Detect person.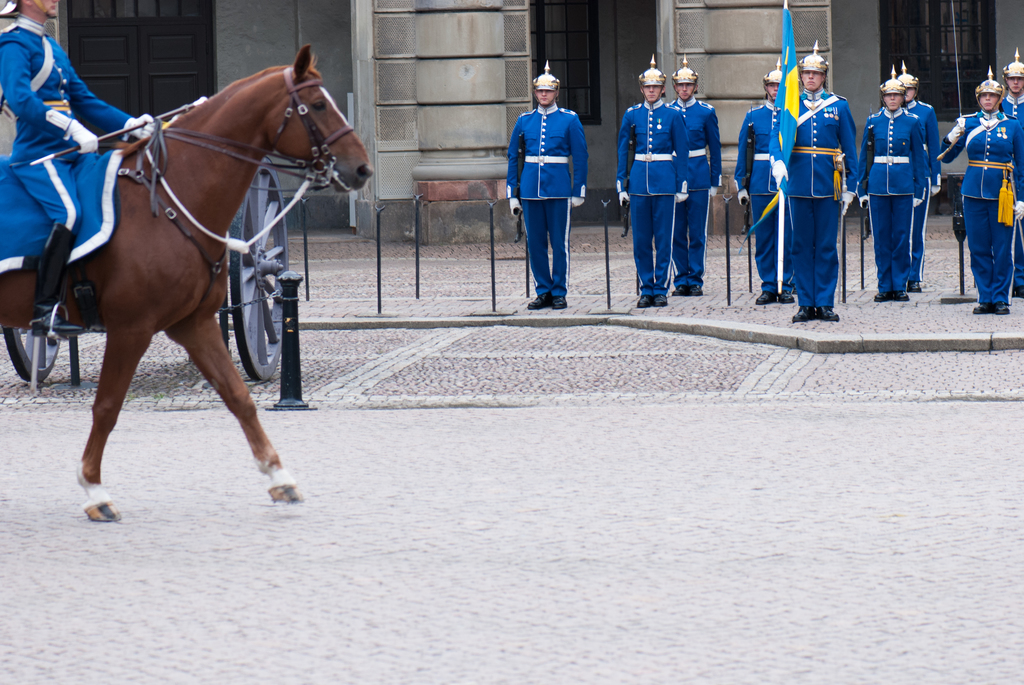
Detected at 668 54 722 295.
